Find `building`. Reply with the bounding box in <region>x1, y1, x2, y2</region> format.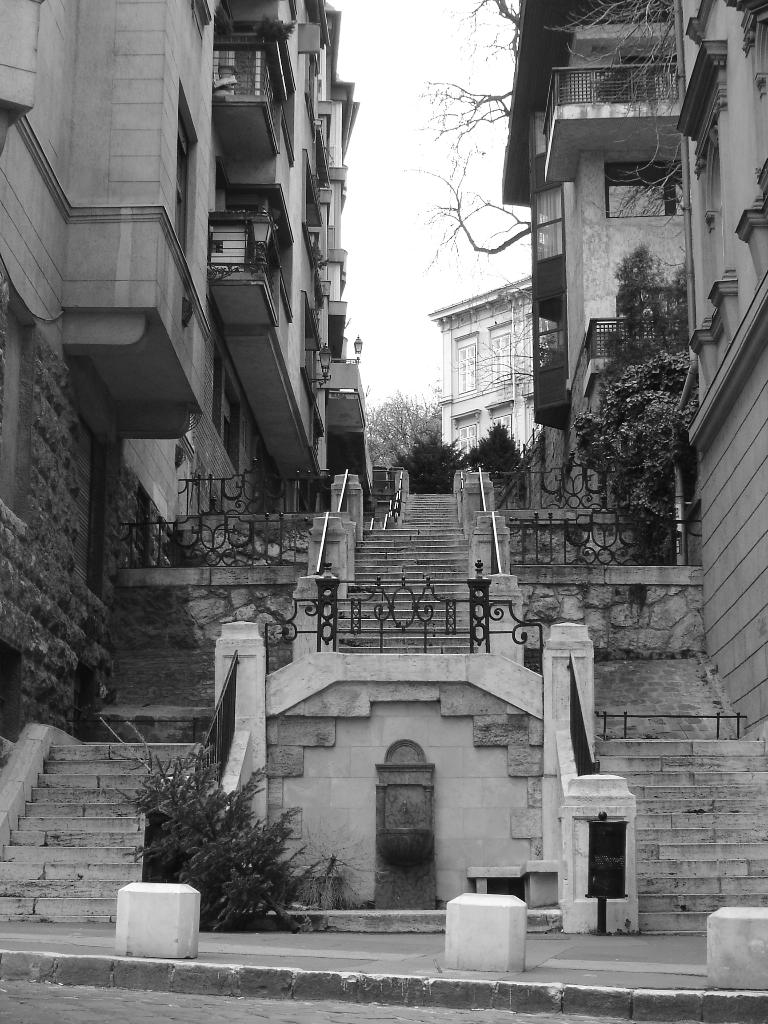
<region>437, 278, 534, 470</region>.
